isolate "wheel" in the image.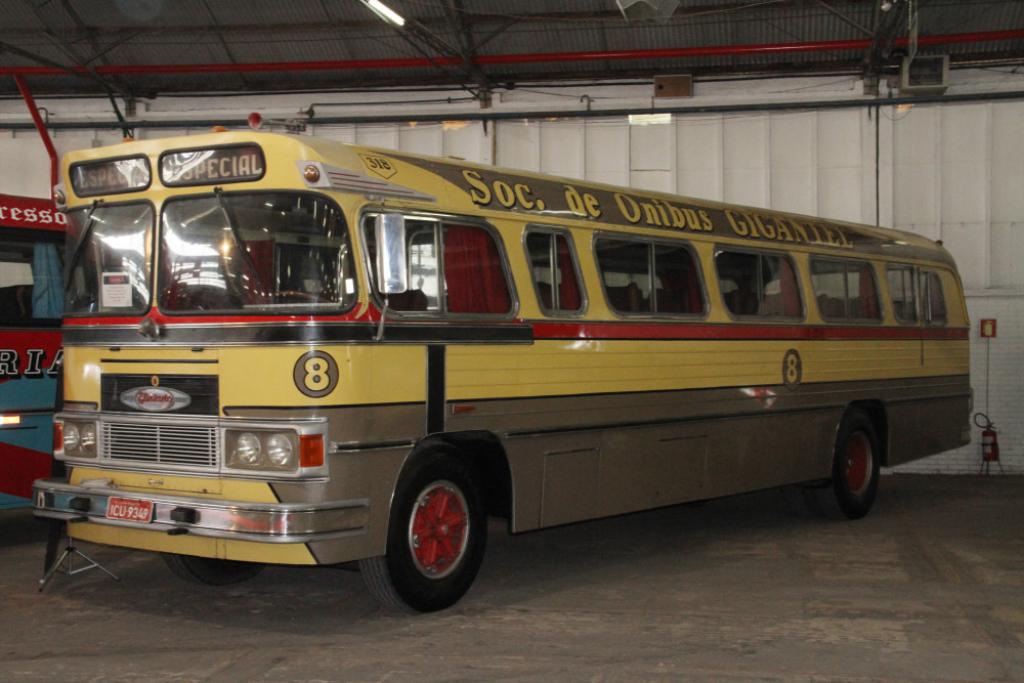
Isolated region: <box>819,419,882,516</box>.
